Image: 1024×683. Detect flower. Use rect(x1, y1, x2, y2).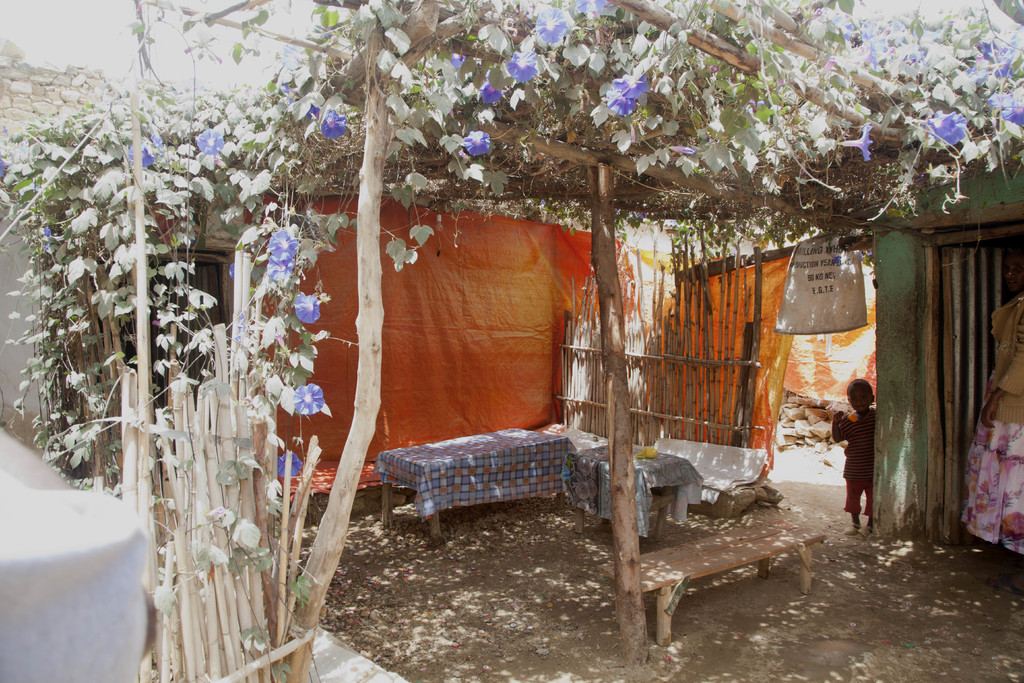
rect(448, 49, 468, 68).
